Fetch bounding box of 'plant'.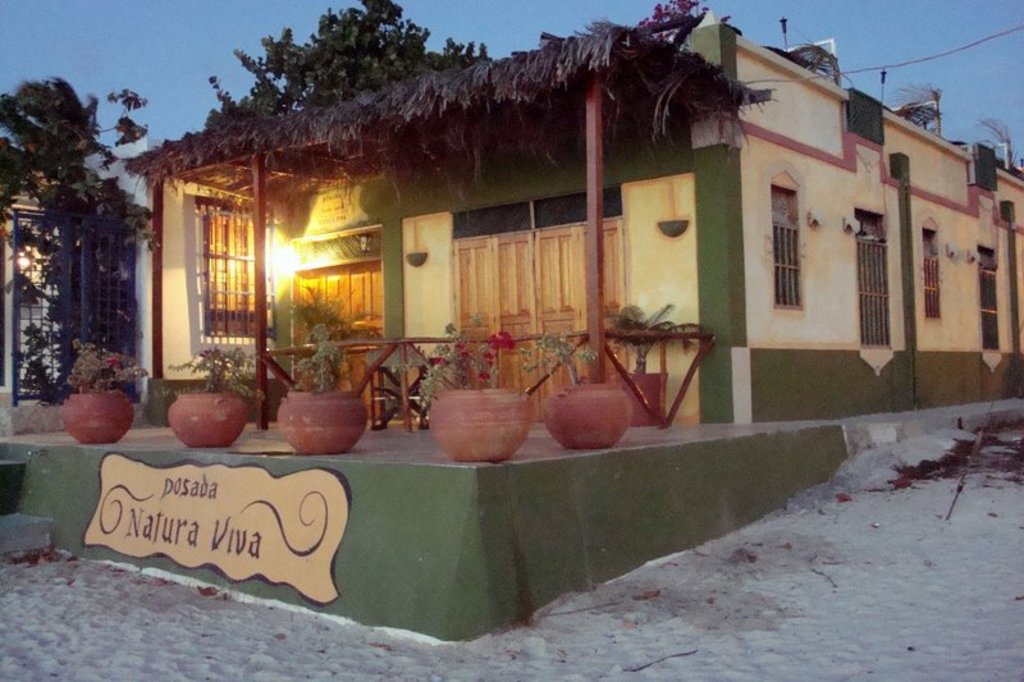
Bbox: (169, 348, 250, 404).
